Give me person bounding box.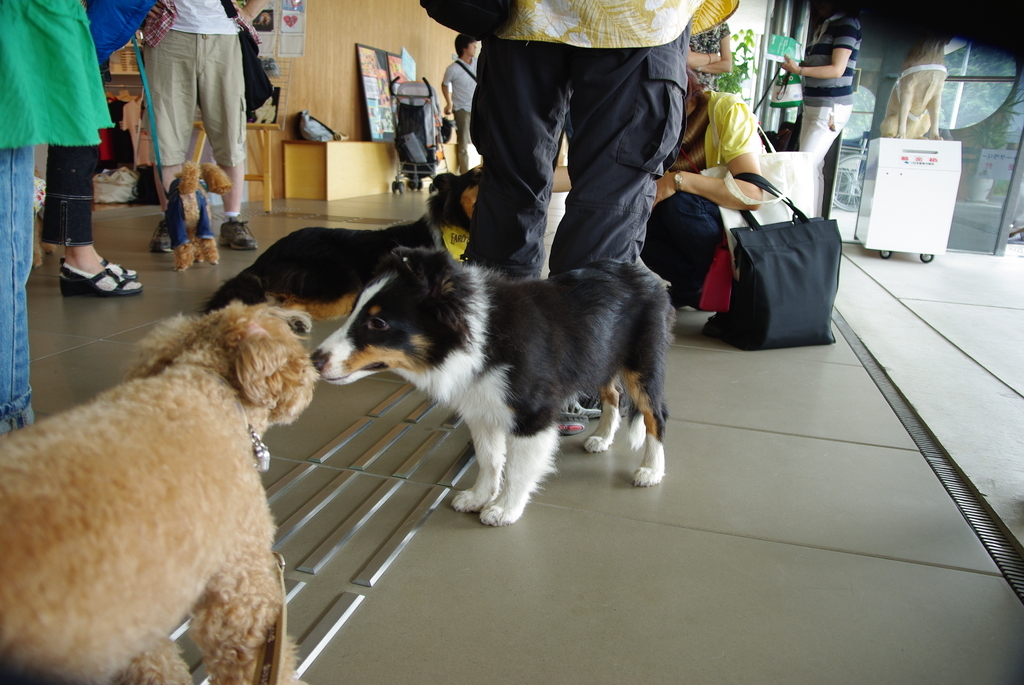
bbox=(440, 35, 481, 168).
